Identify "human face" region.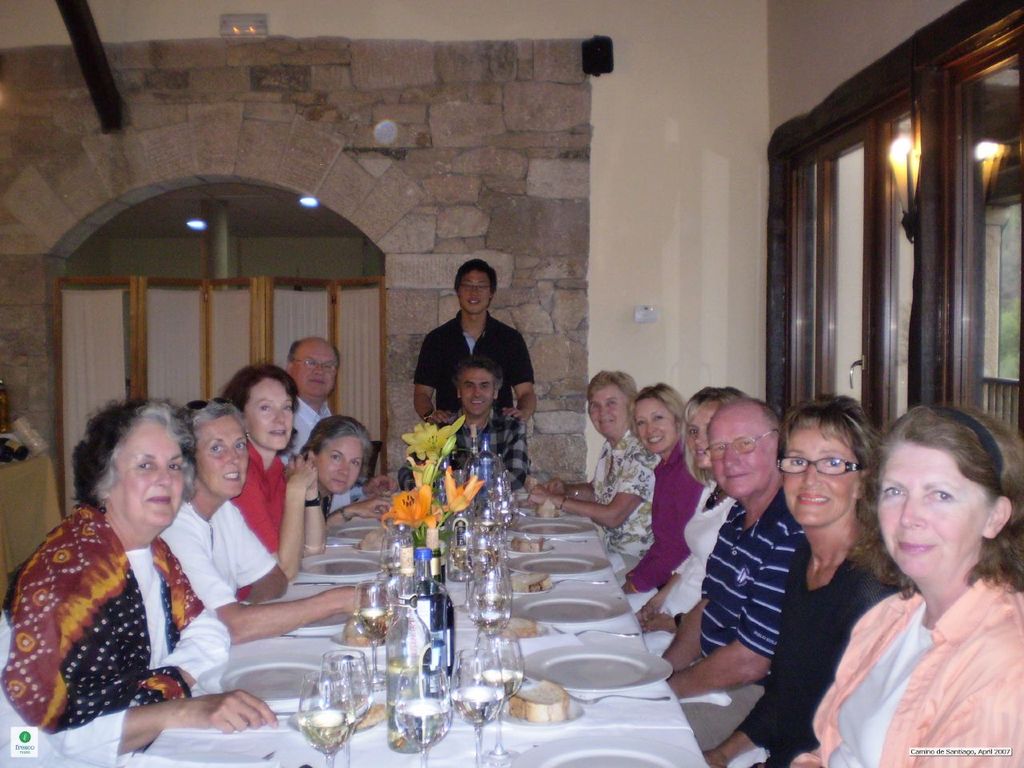
Region: x1=587, y1=389, x2=629, y2=435.
